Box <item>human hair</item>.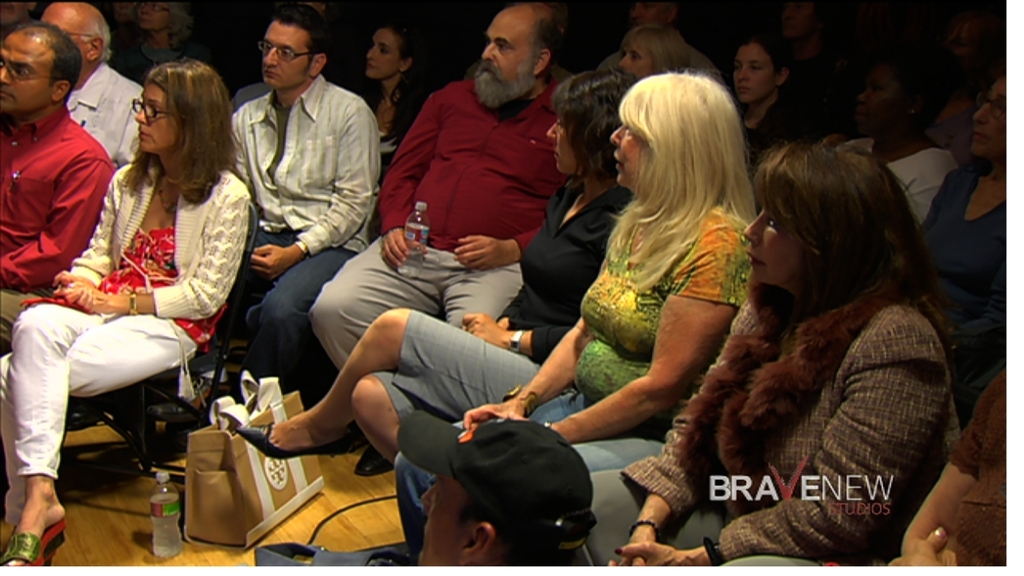
box=[610, 70, 765, 295].
